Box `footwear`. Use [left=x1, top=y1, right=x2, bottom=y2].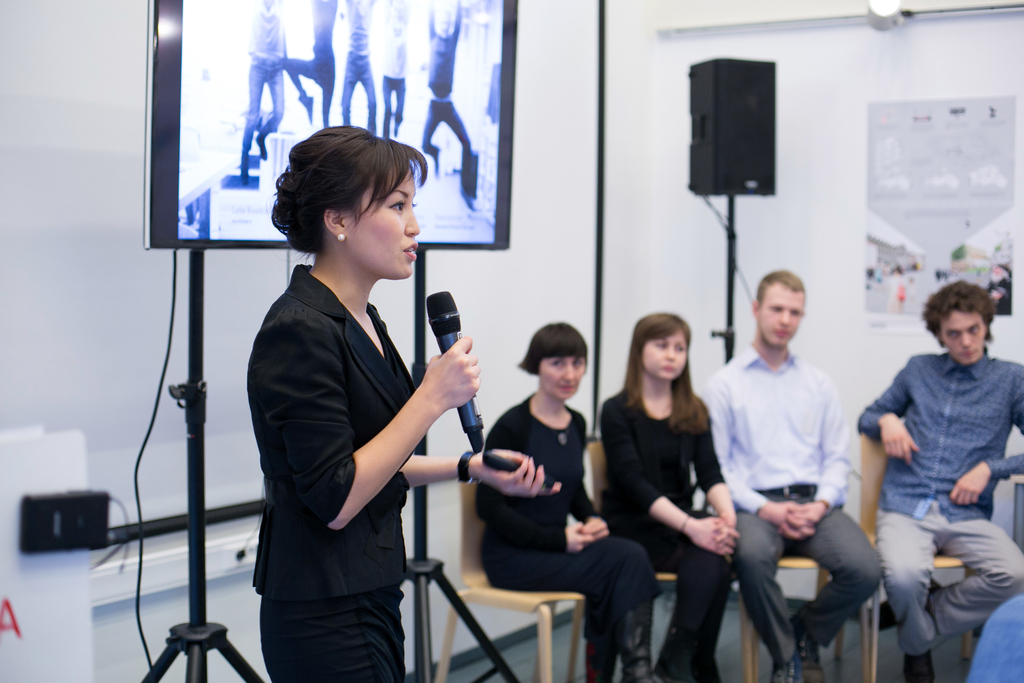
[left=771, top=655, right=802, bottom=682].
